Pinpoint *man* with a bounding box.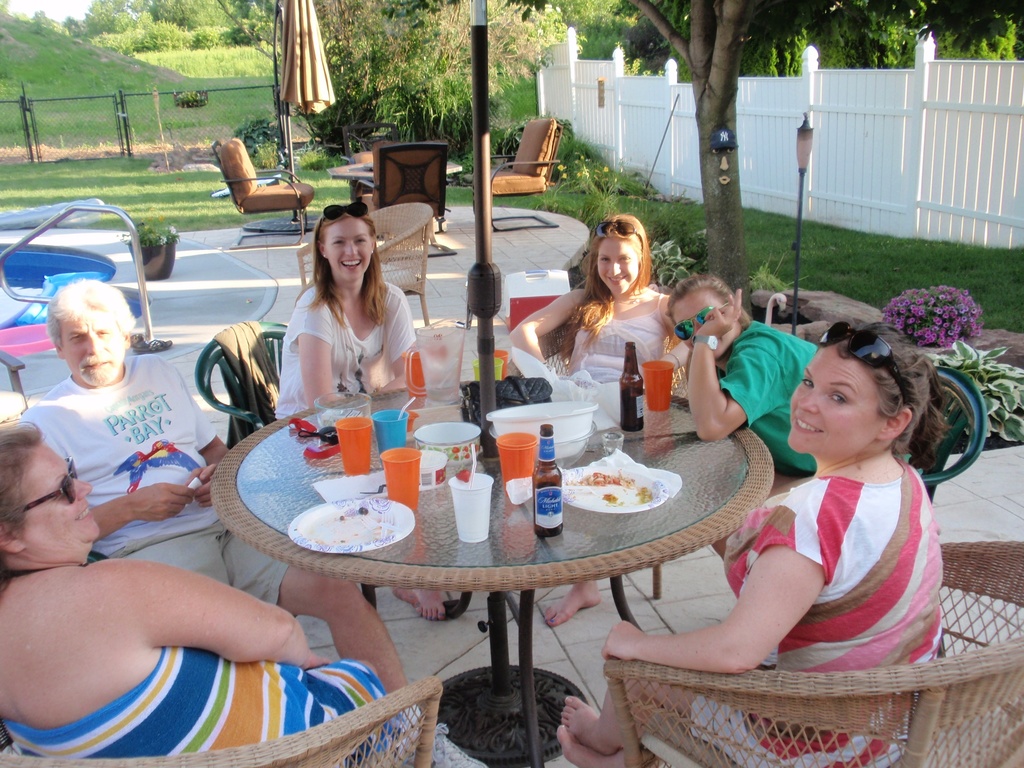
x1=634, y1=274, x2=821, y2=563.
